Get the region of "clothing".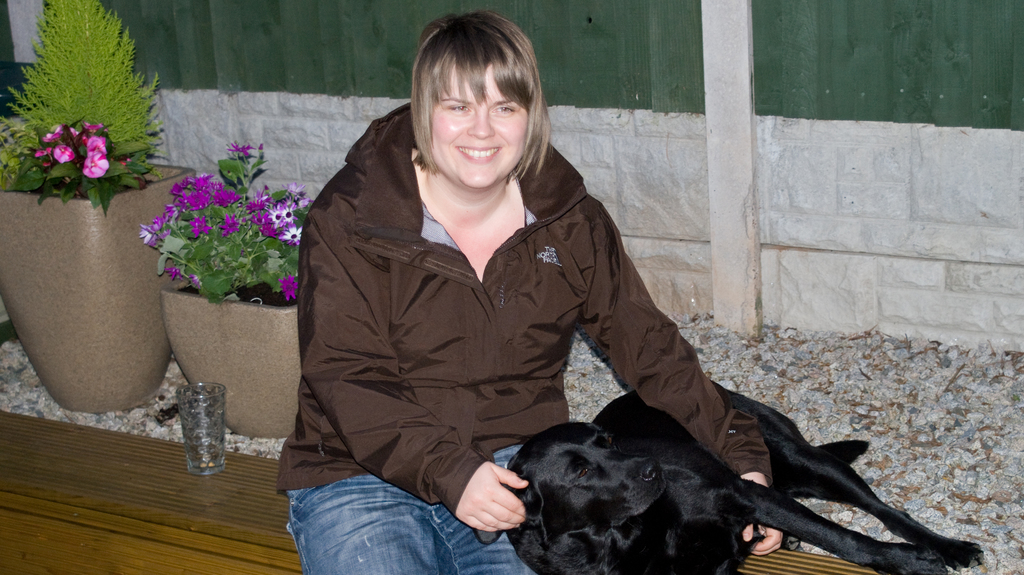
bbox=[269, 102, 778, 574].
